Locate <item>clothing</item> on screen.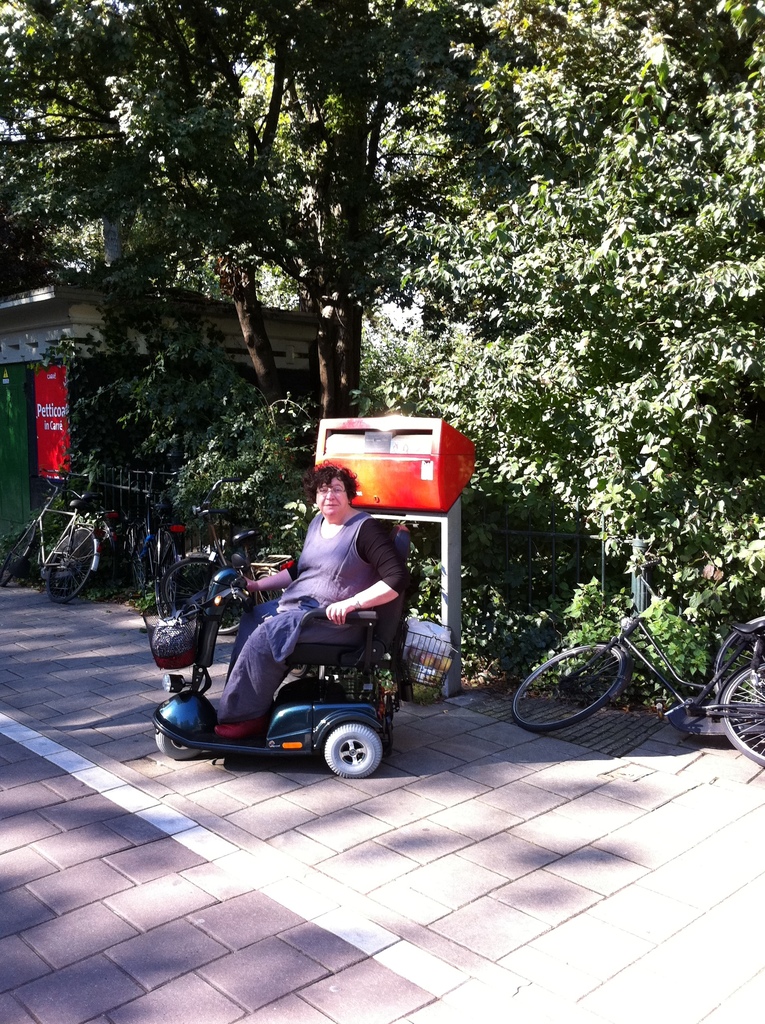
On screen at (211, 521, 407, 762).
